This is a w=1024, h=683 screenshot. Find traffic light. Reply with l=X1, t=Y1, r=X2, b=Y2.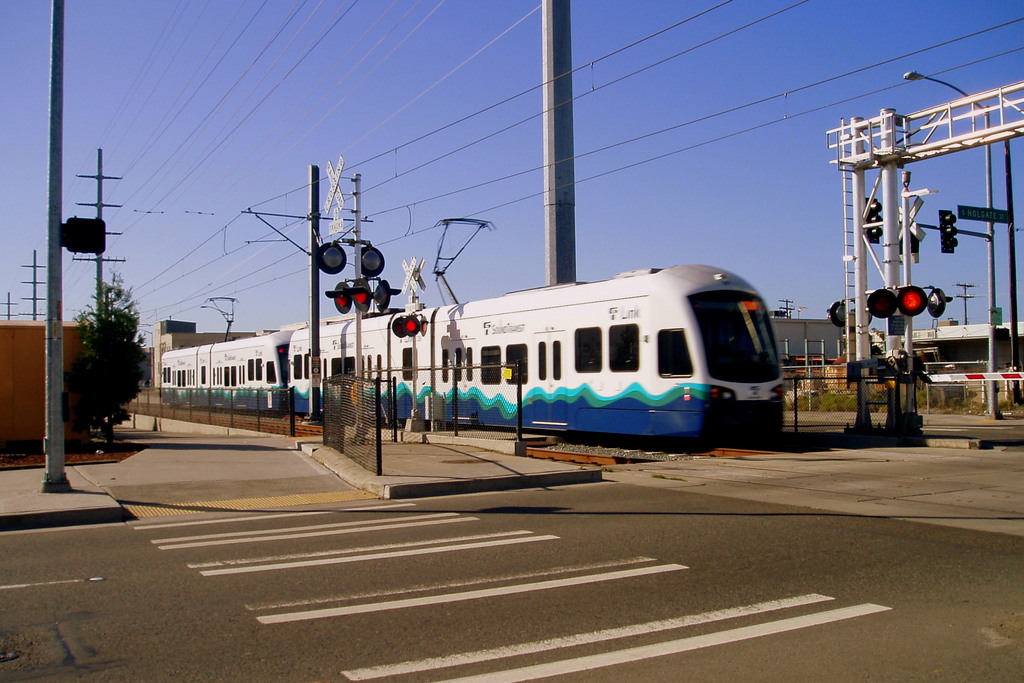
l=925, t=289, r=946, b=319.
